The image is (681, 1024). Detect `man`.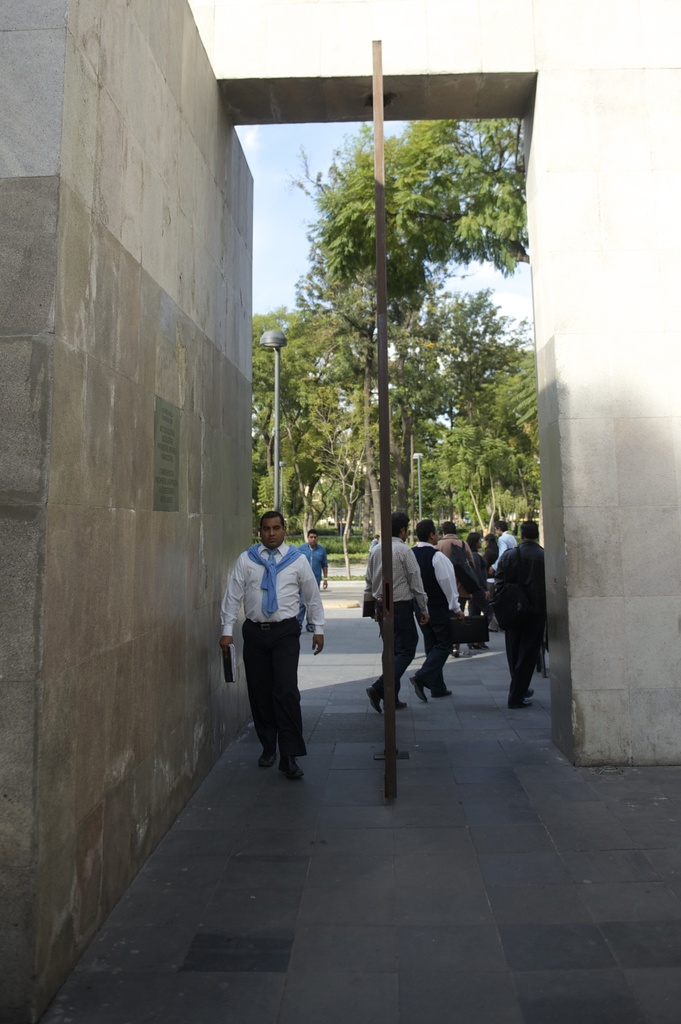
Detection: {"left": 351, "top": 507, "right": 433, "bottom": 715}.
